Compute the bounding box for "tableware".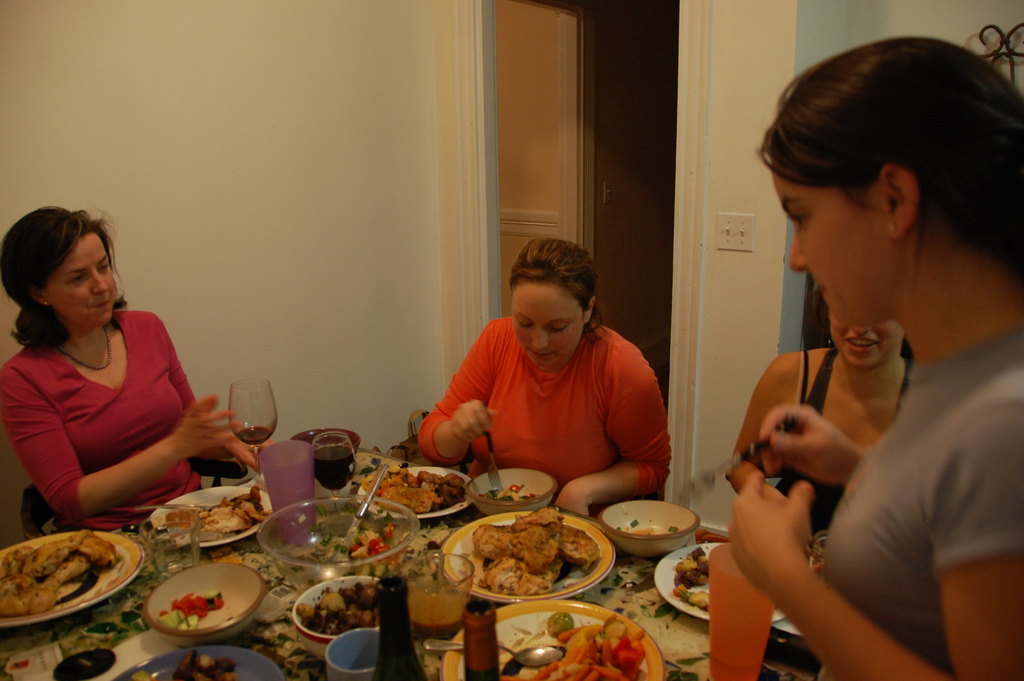
x1=337, y1=464, x2=385, y2=549.
